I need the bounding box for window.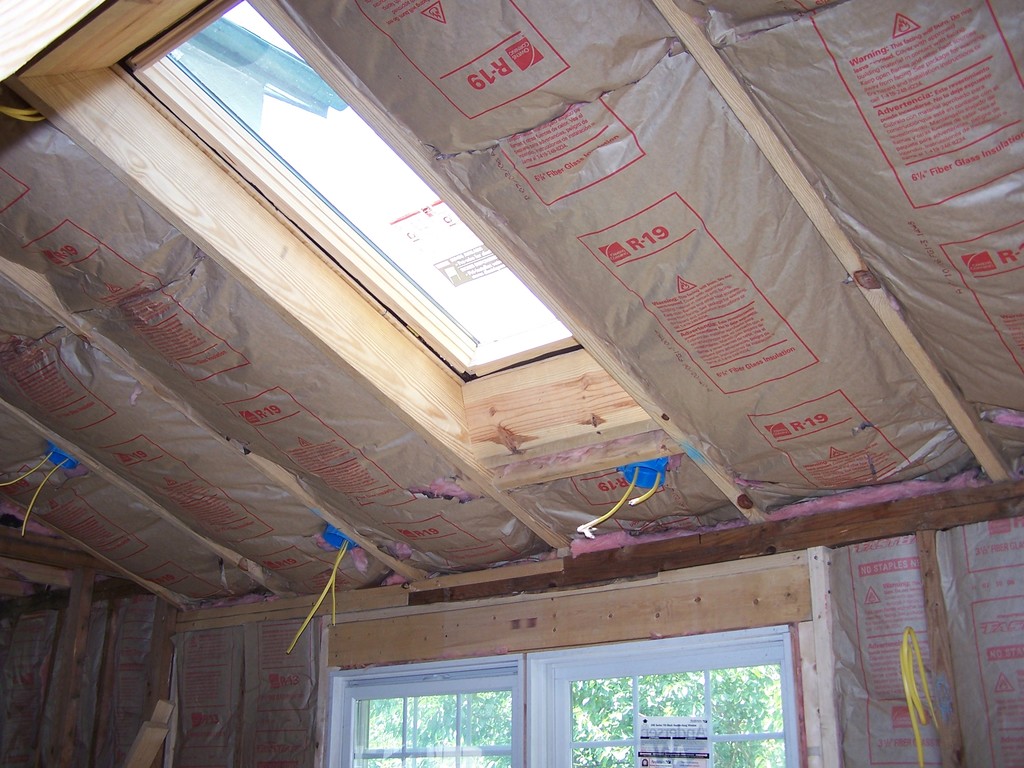
Here it is: [119, 0, 585, 385].
